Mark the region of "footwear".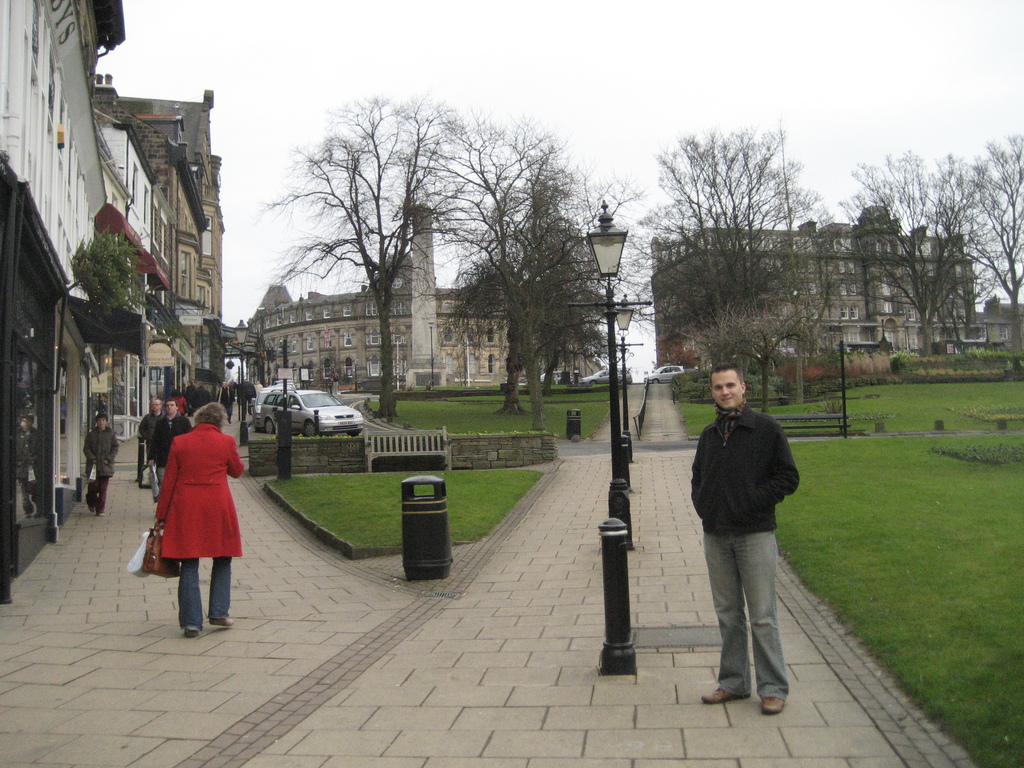
Region: 700/680/739/704.
